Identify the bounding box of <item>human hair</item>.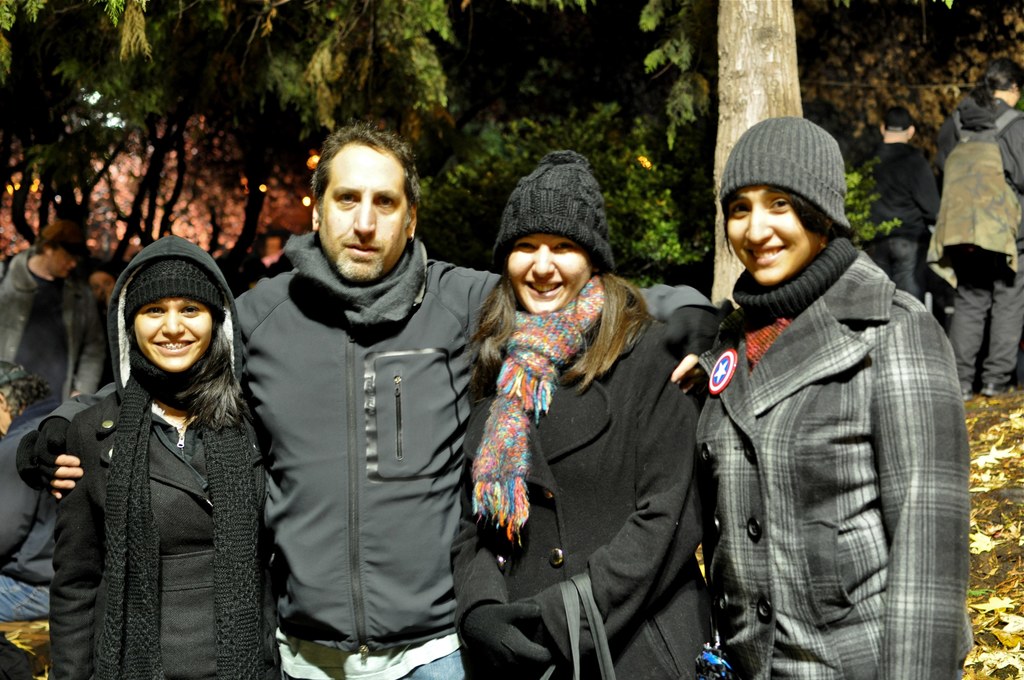
(475, 232, 639, 381).
